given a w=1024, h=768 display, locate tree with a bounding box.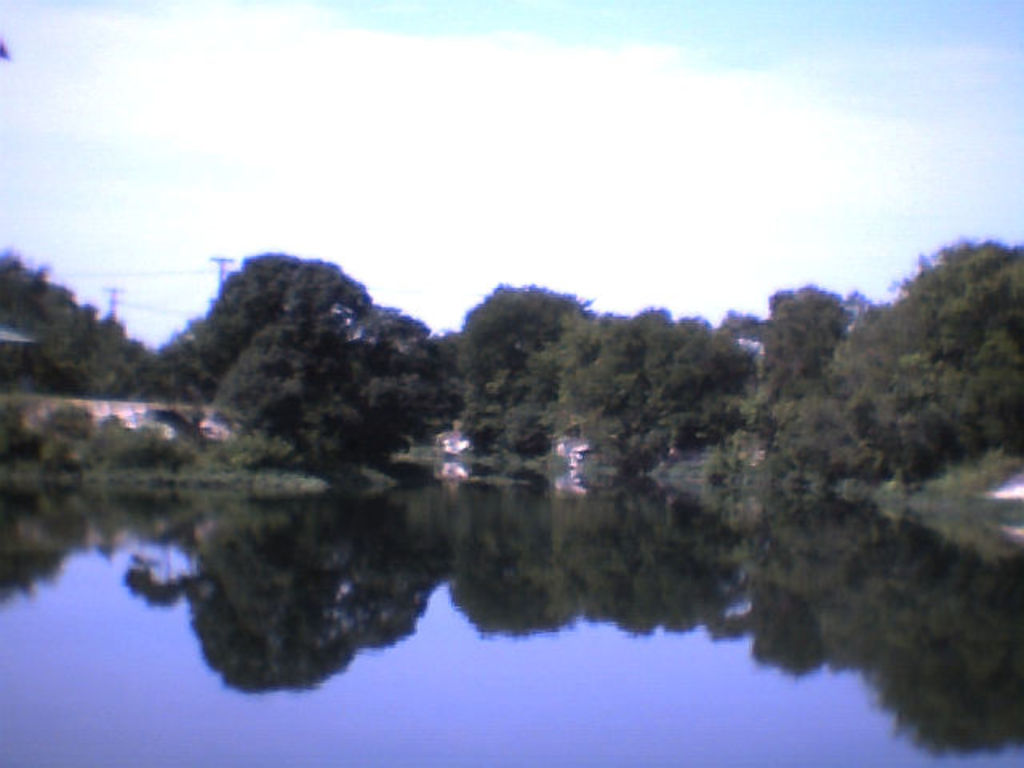
Located: 213, 312, 374, 480.
